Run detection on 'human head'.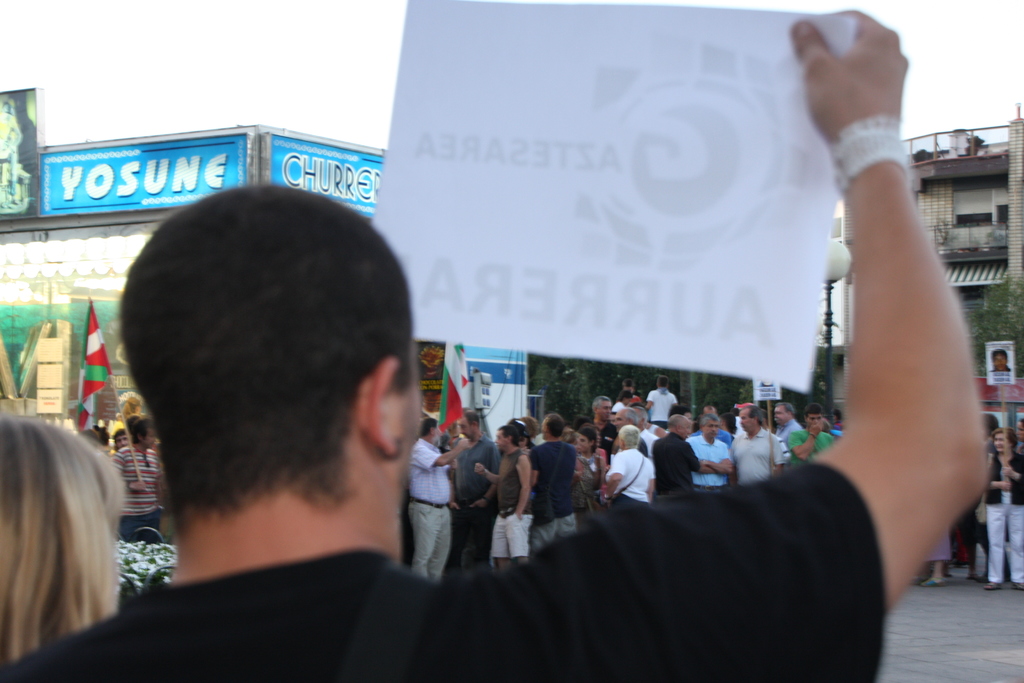
Result: (0, 412, 122, 656).
